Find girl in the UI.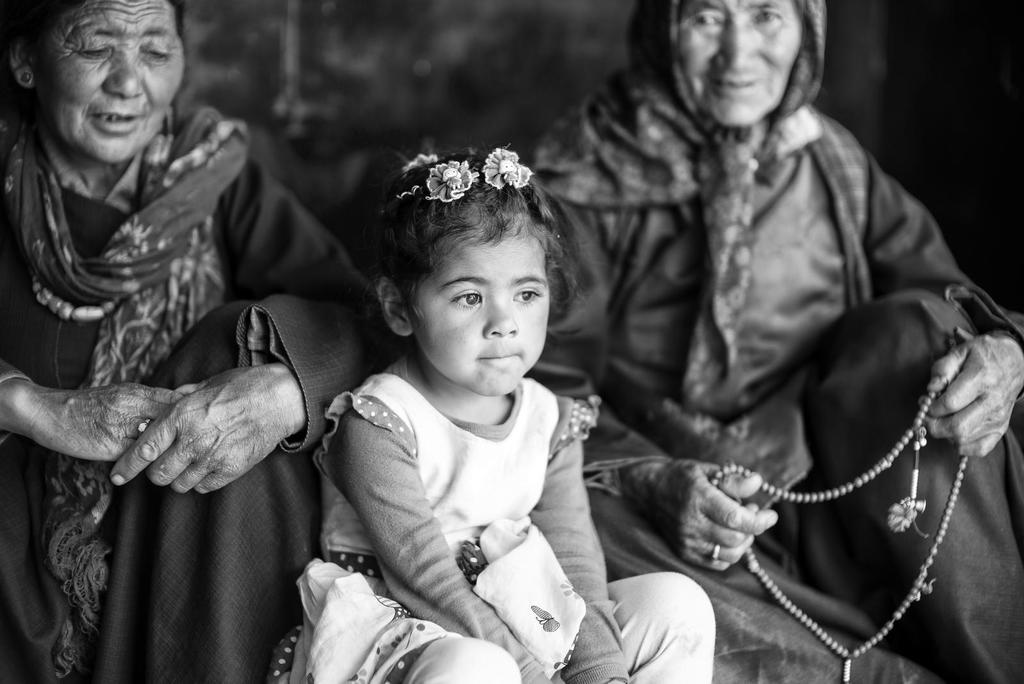
UI element at [left=278, top=136, right=715, bottom=683].
